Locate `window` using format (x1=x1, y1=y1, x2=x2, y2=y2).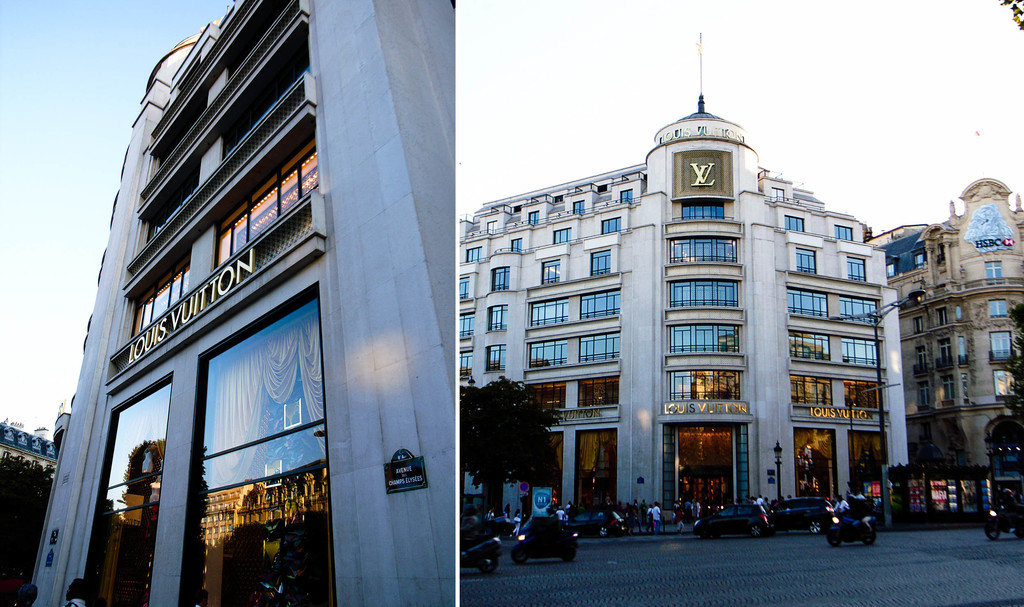
(x1=941, y1=377, x2=954, y2=400).
